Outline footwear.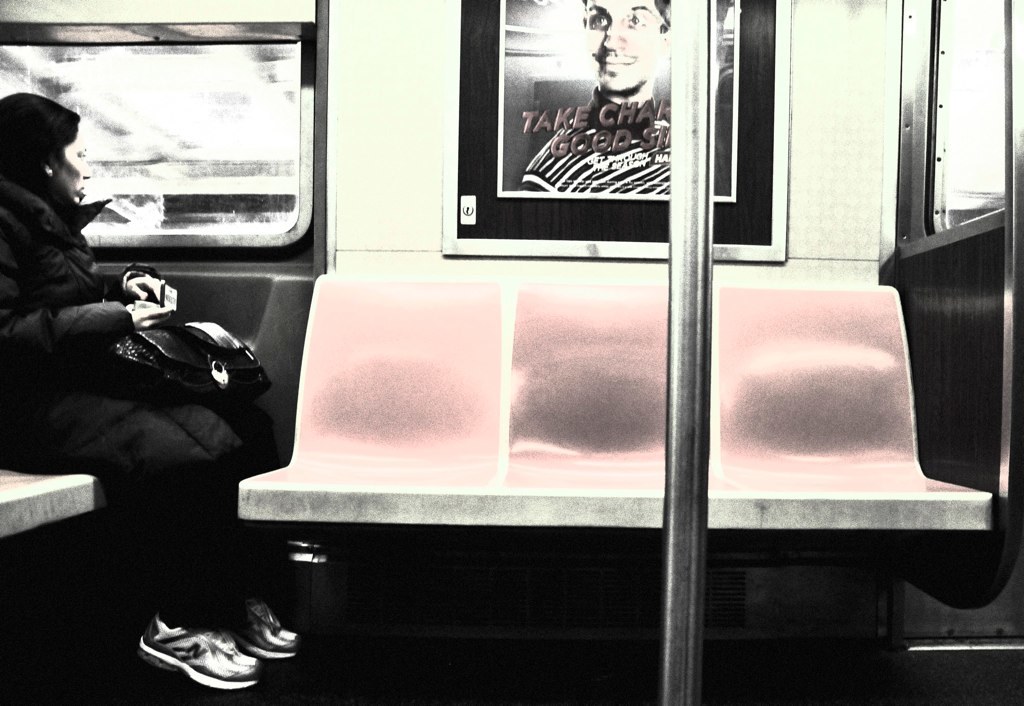
Outline: box(221, 595, 301, 663).
